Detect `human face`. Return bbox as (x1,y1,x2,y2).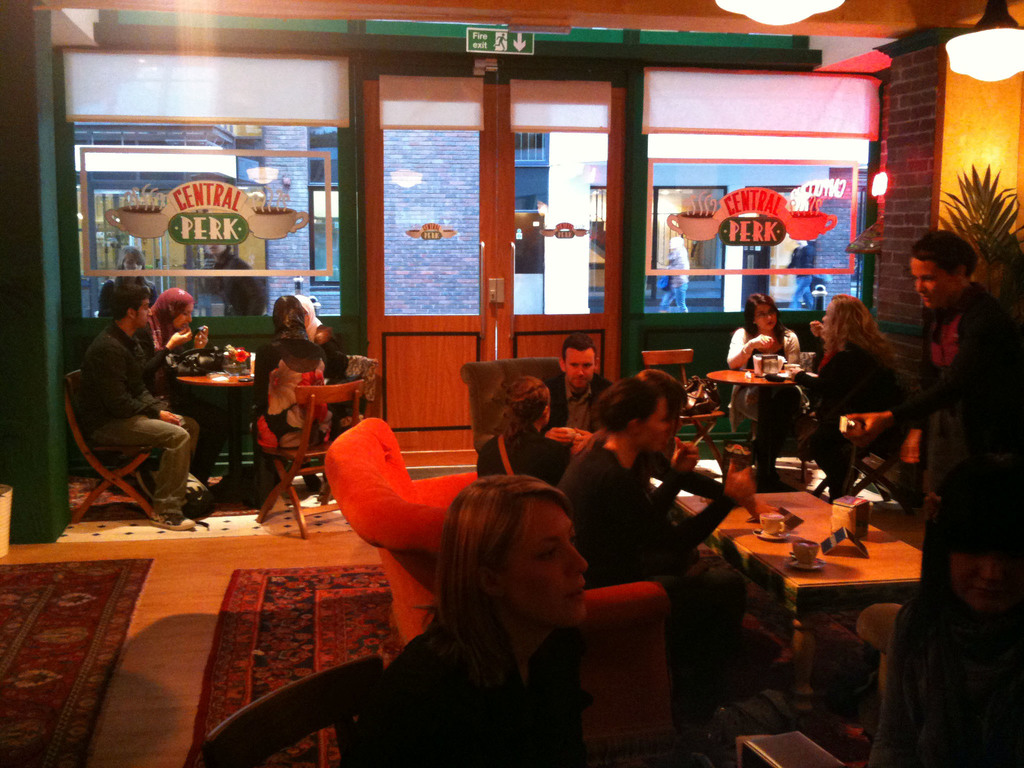
(643,393,671,456).
